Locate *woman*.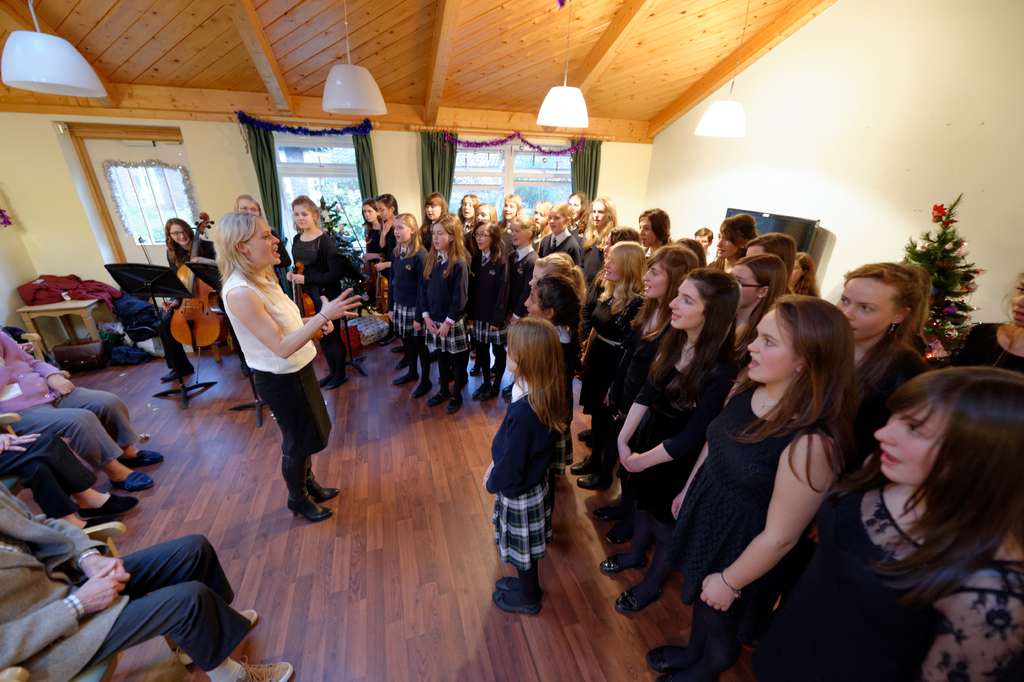
Bounding box: 159, 215, 219, 395.
